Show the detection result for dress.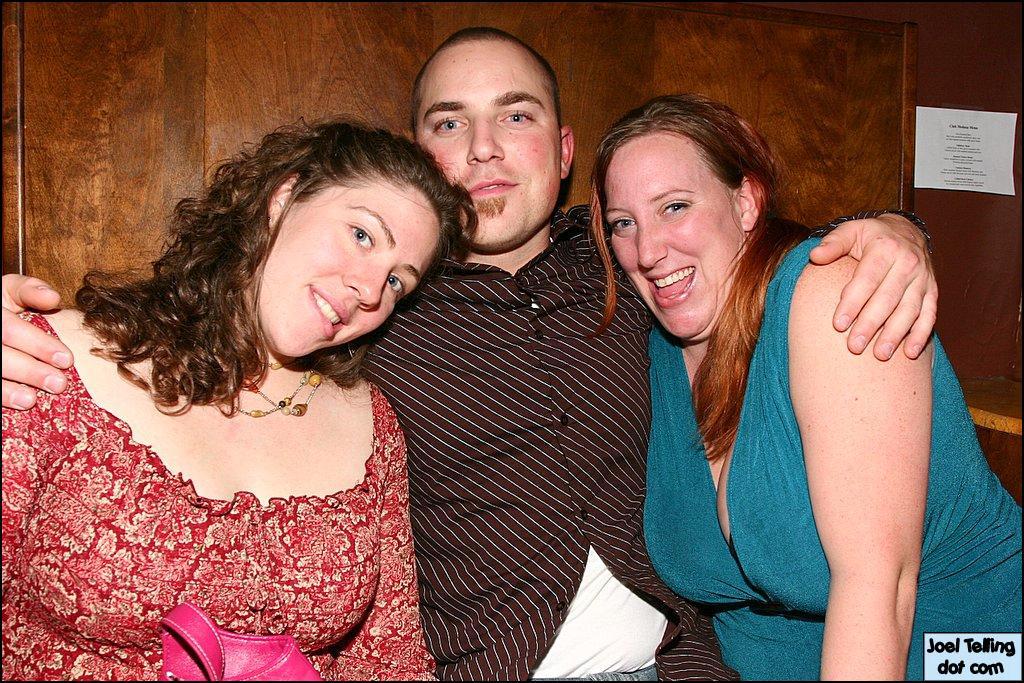
bbox=[0, 308, 436, 682].
